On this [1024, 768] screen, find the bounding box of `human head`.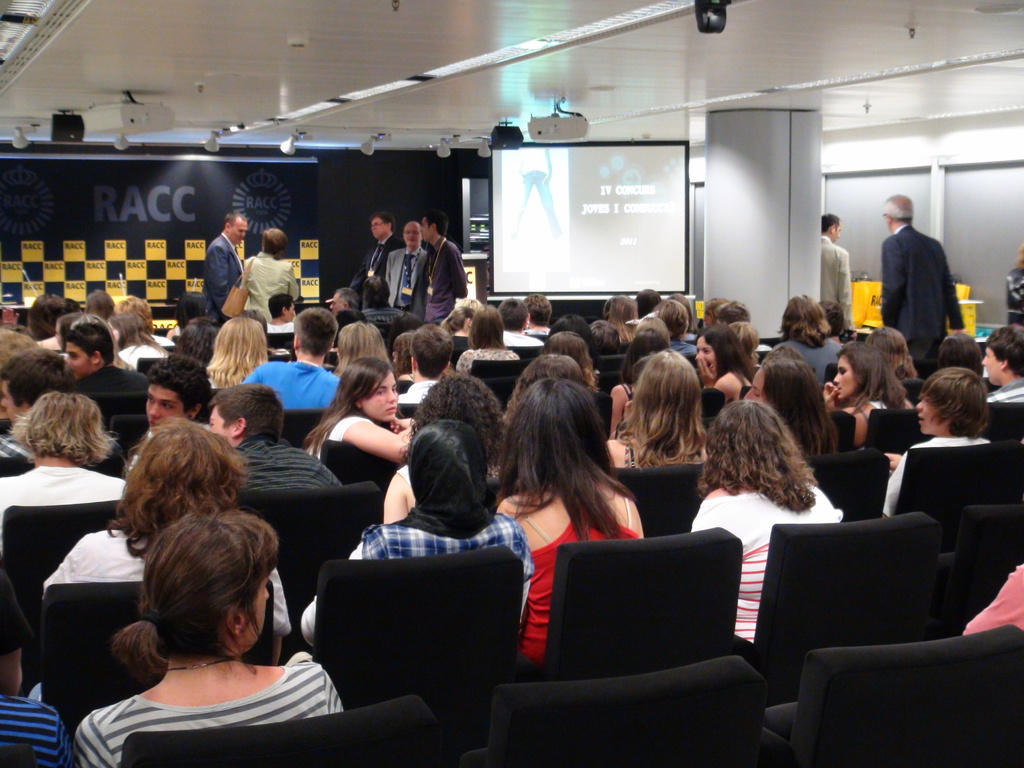
Bounding box: <region>369, 213, 393, 239</region>.
